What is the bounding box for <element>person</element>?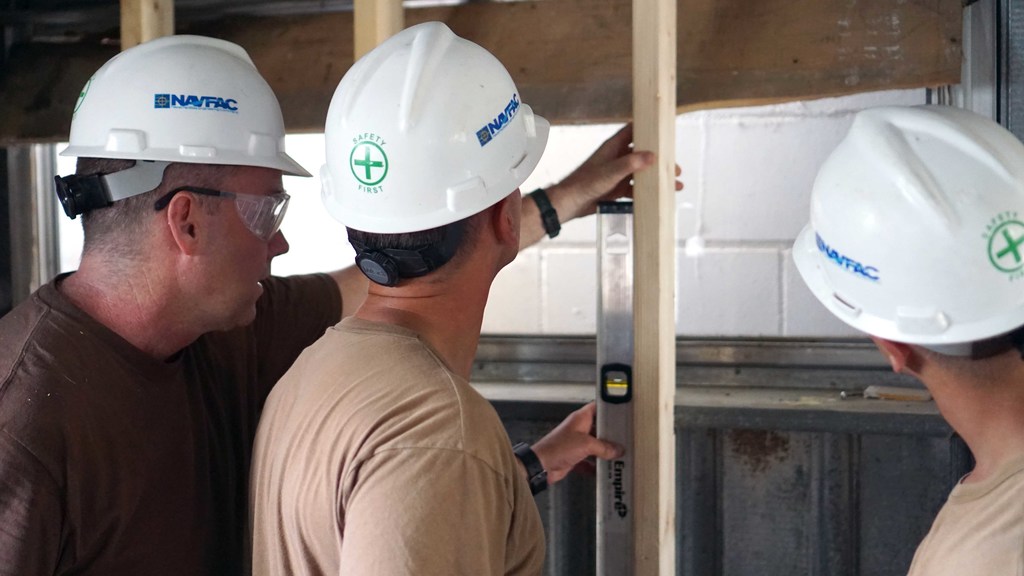
[792, 107, 1023, 575].
